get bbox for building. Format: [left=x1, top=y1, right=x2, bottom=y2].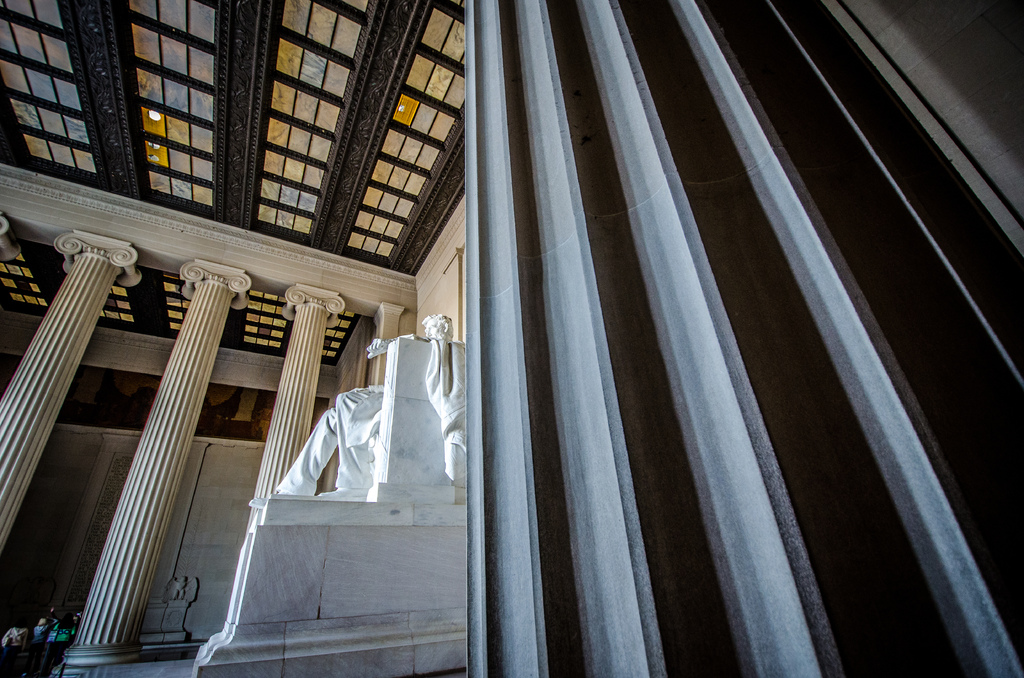
[left=0, top=0, right=1023, bottom=677].
